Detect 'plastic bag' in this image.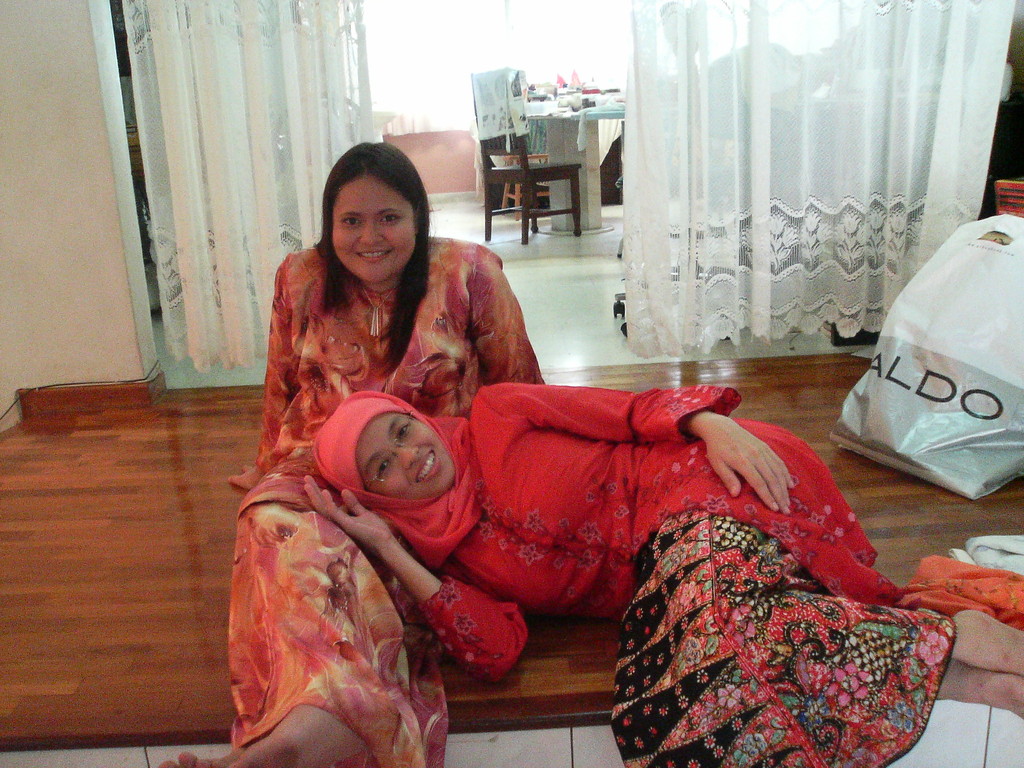
Detection: l=822, t=214, r=1023, b=501.
